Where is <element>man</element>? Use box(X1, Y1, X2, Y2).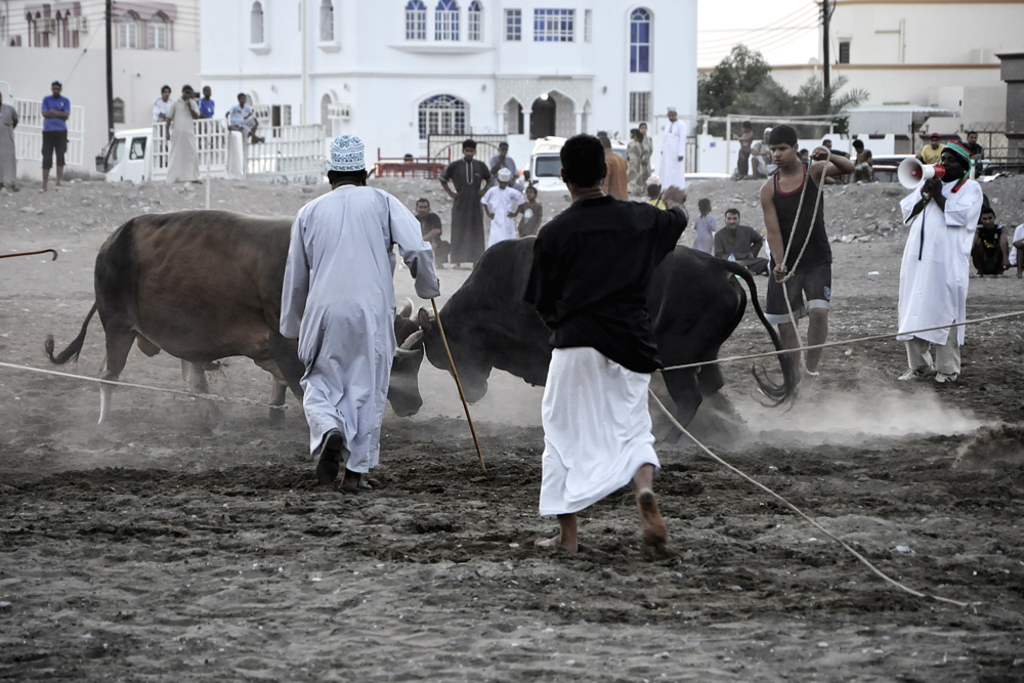
box(918, 133, 944, 159).
